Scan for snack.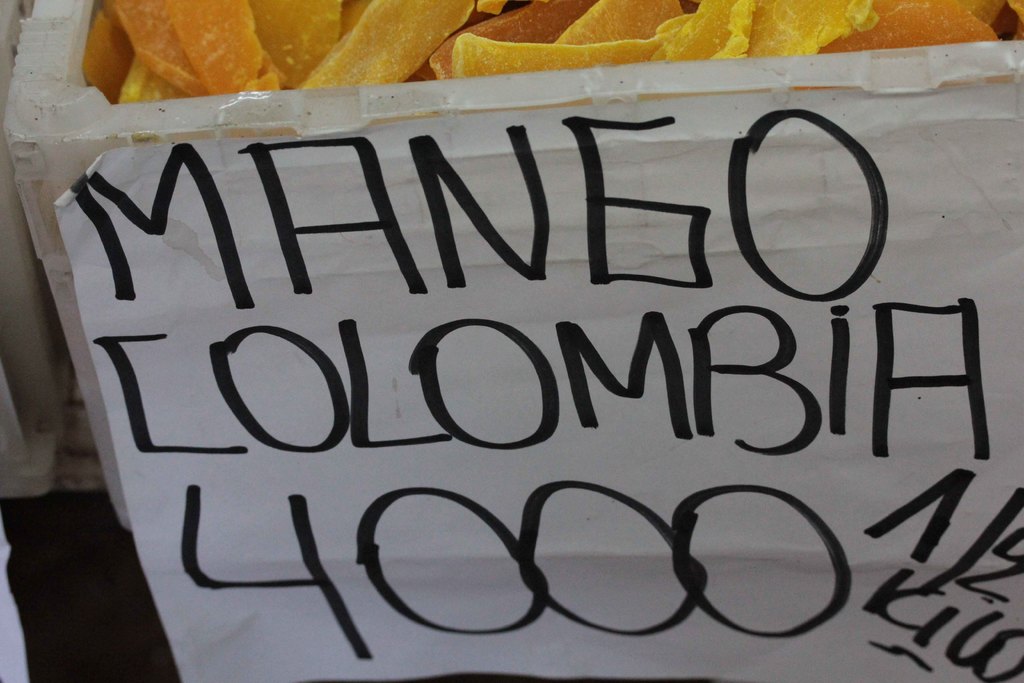
Scan result: [left=92, top=0, right=1023, bottom=99].
